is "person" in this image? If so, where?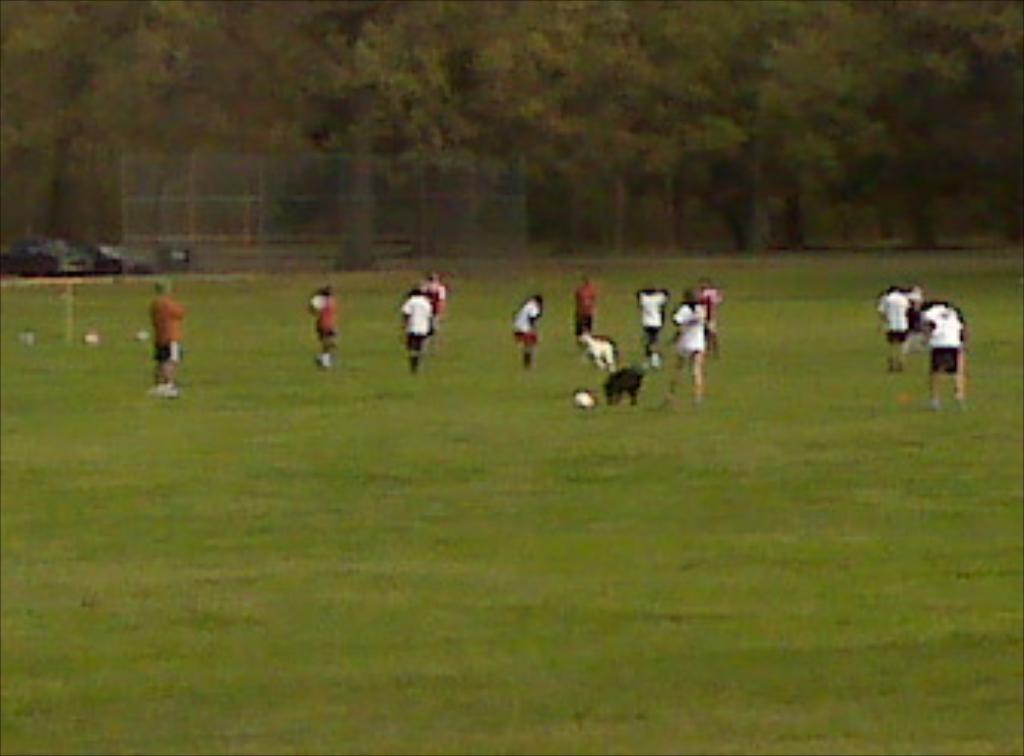
Yes, at {"x1": 905, "y1": 296, "x2": 923, "y2": 344}.
